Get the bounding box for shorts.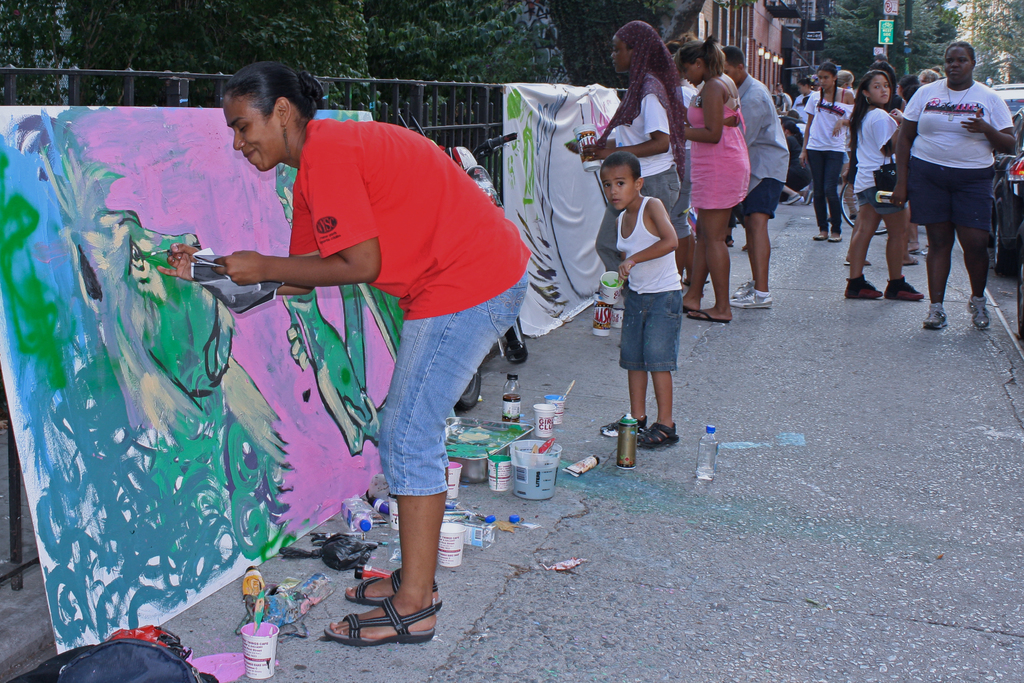
<bbox>593, 162, 680, 272</bbox>.
